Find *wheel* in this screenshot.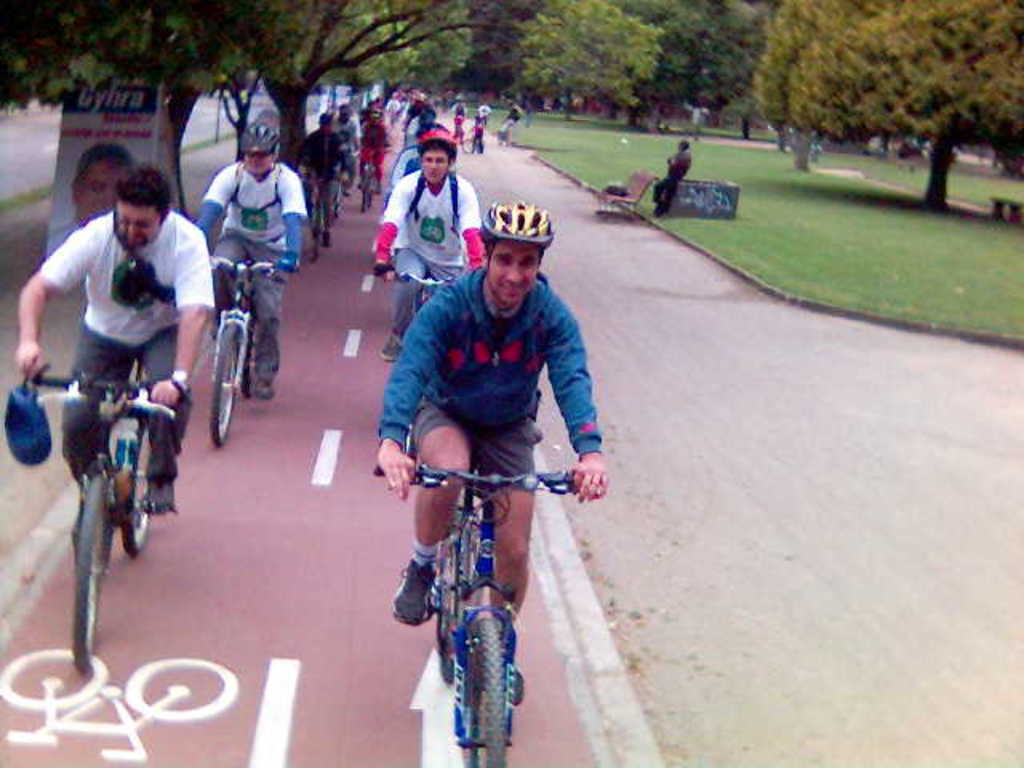
The bounding box for *wheel* is rect(310, 202, 320, 264).
